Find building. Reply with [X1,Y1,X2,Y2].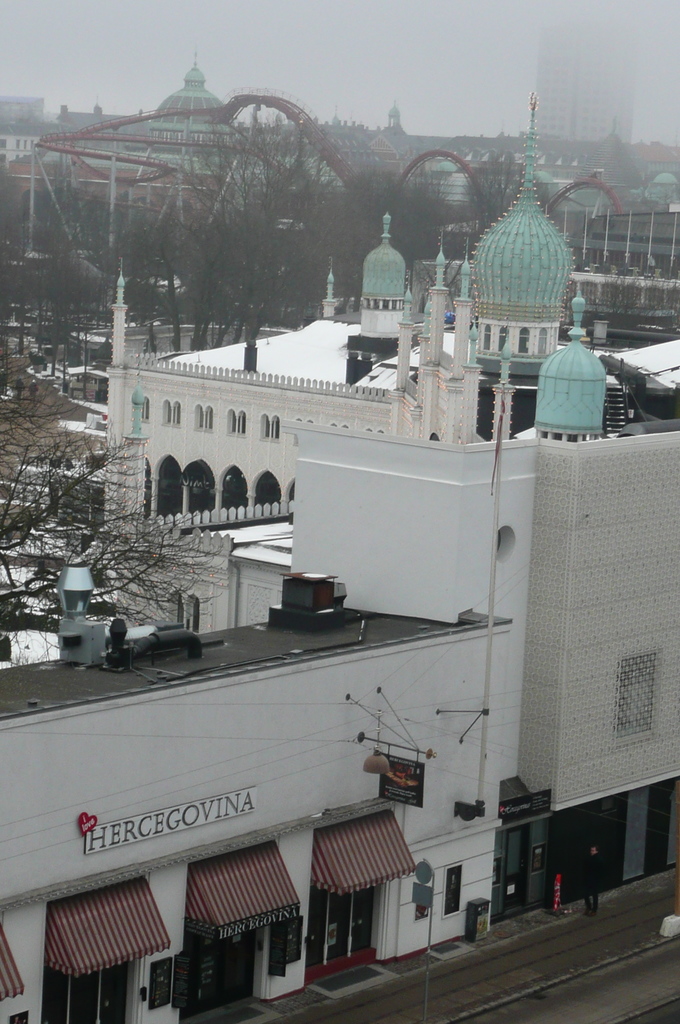
[284,56,679,909].
